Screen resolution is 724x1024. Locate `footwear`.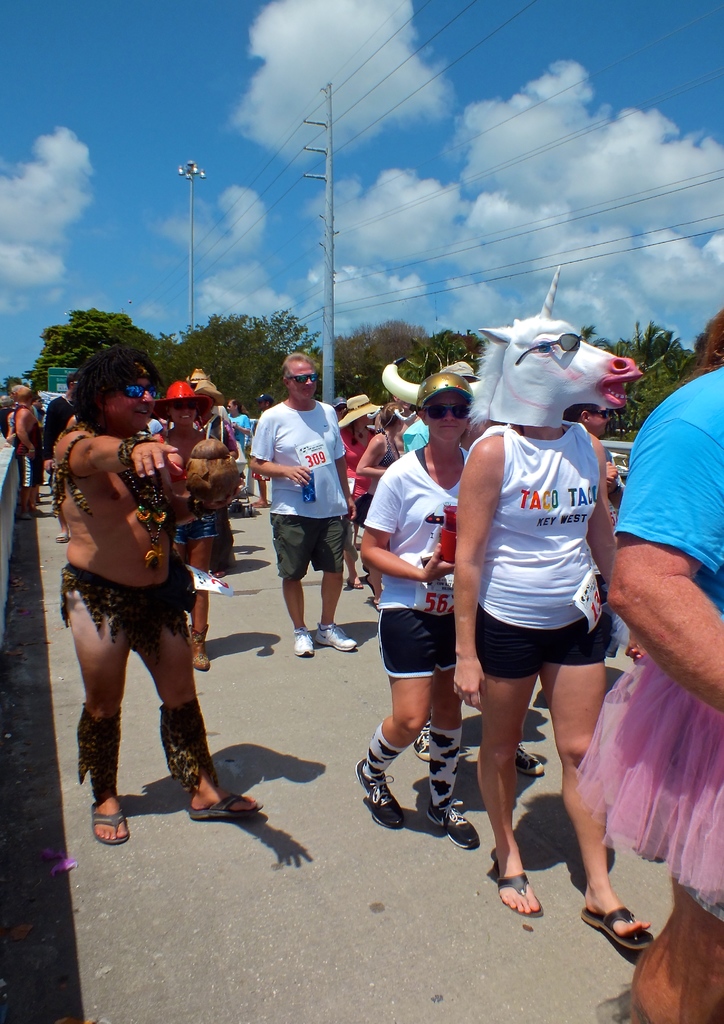
[x1=358, y1=764, x2=405, y2=829].
